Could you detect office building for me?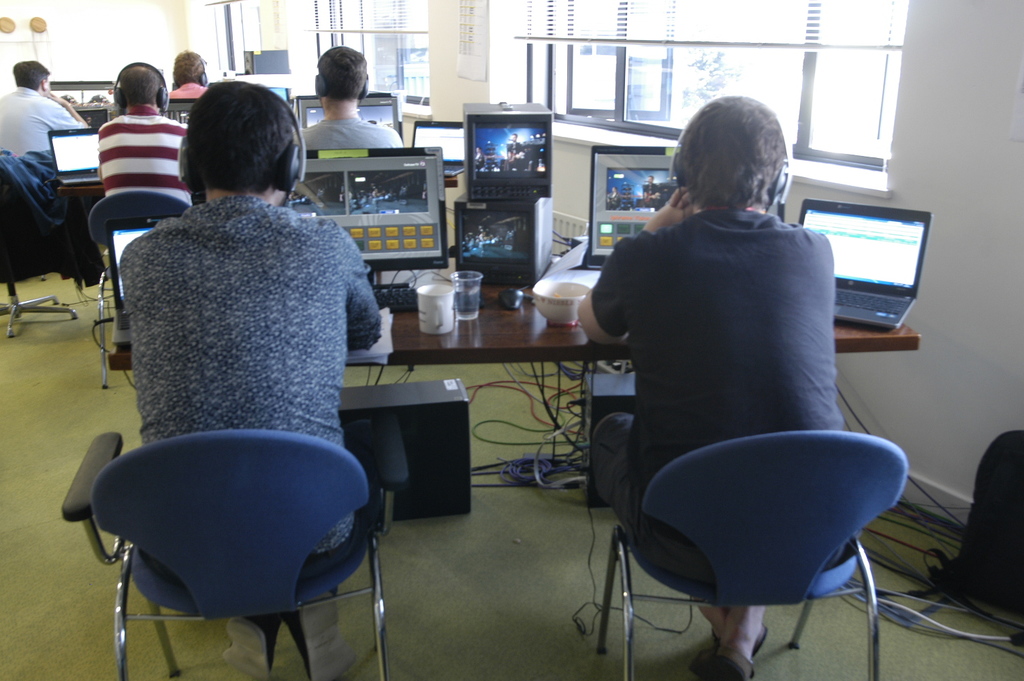
Detection result: 0/37/973/680.
